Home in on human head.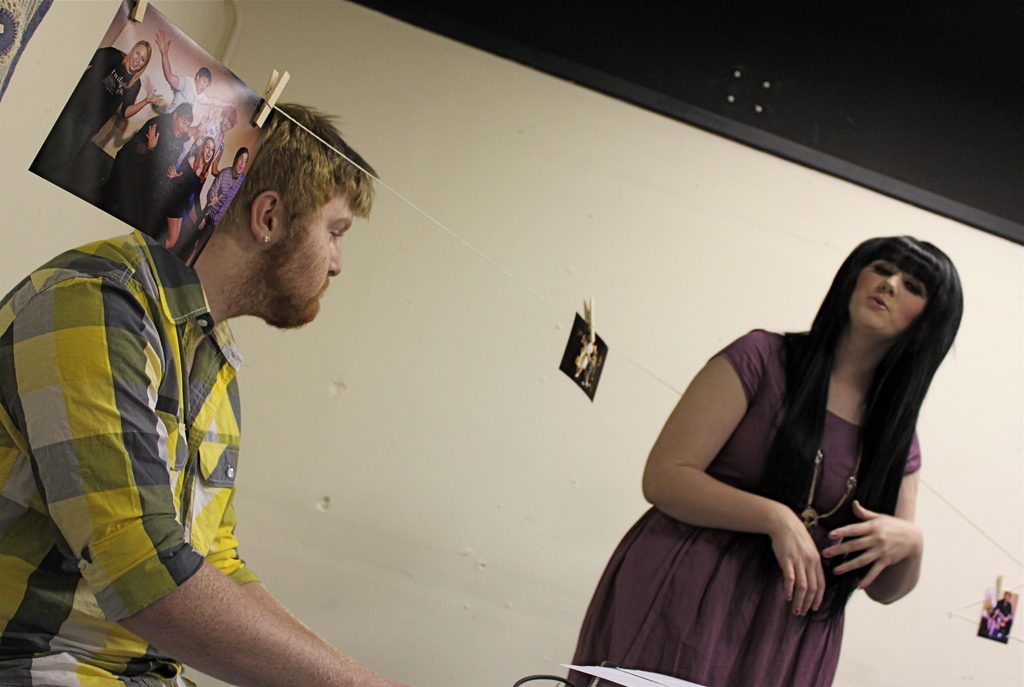
Homed in at crop(132, 86, 374, 332).
